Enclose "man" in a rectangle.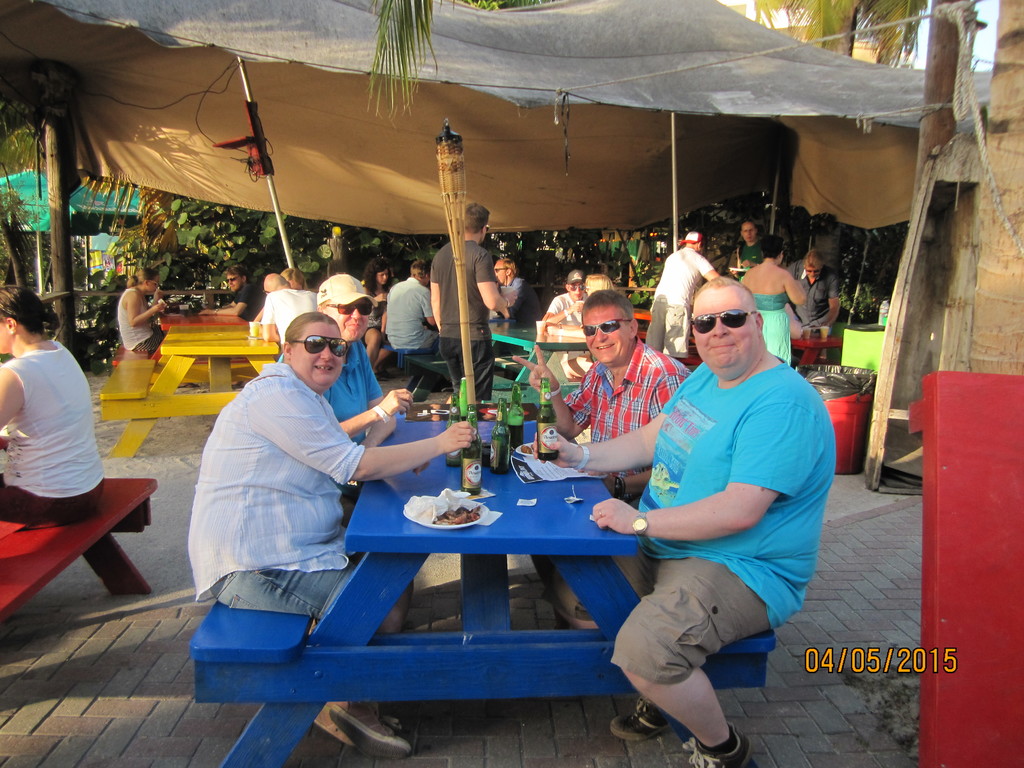
{"left": 269, "top": 271, "right": 408, "bottom": 635}.
